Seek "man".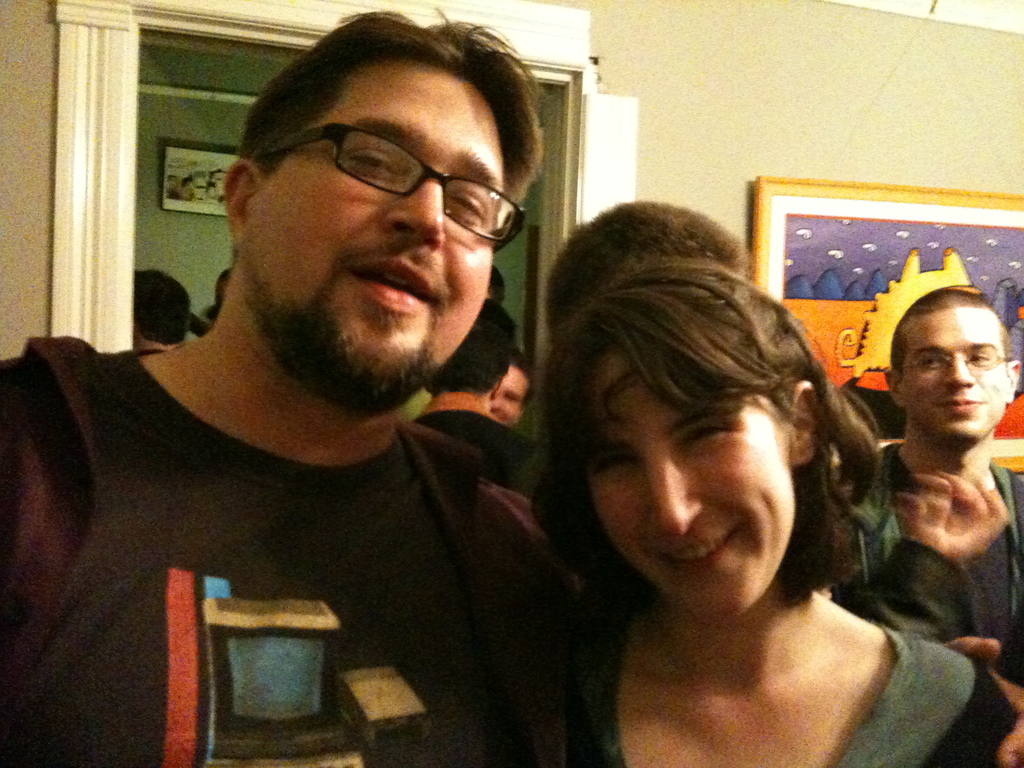
[x1=488, y1=351, x2=534, y2=428].
